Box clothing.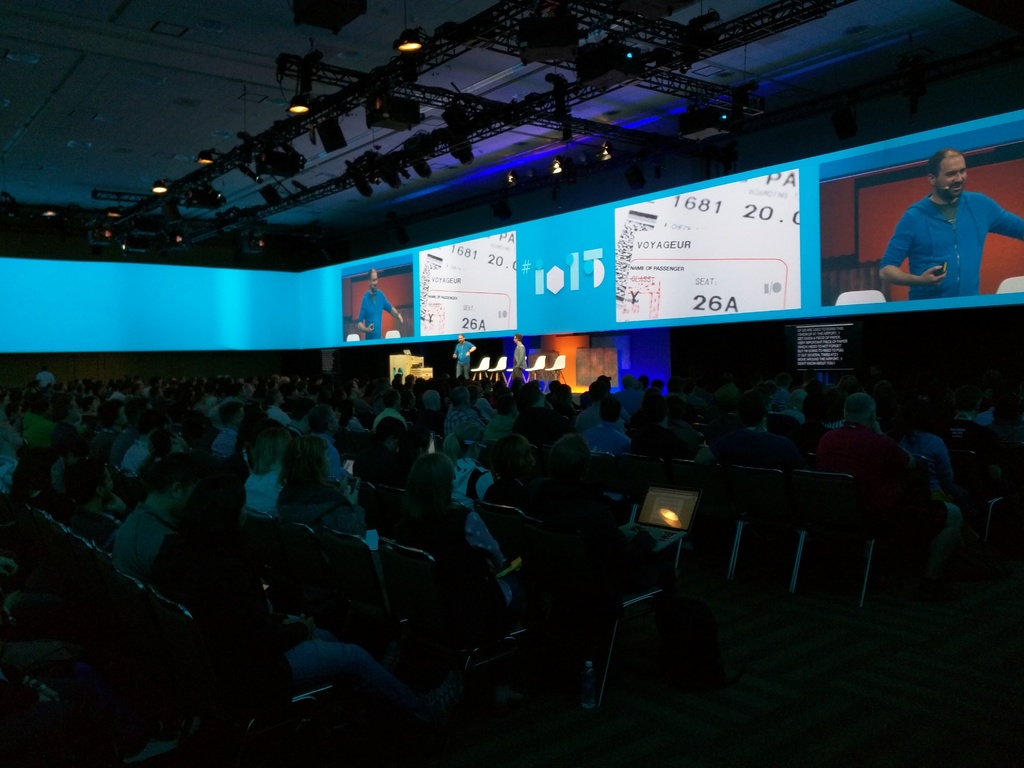
region(451, 336, 467, 377).
